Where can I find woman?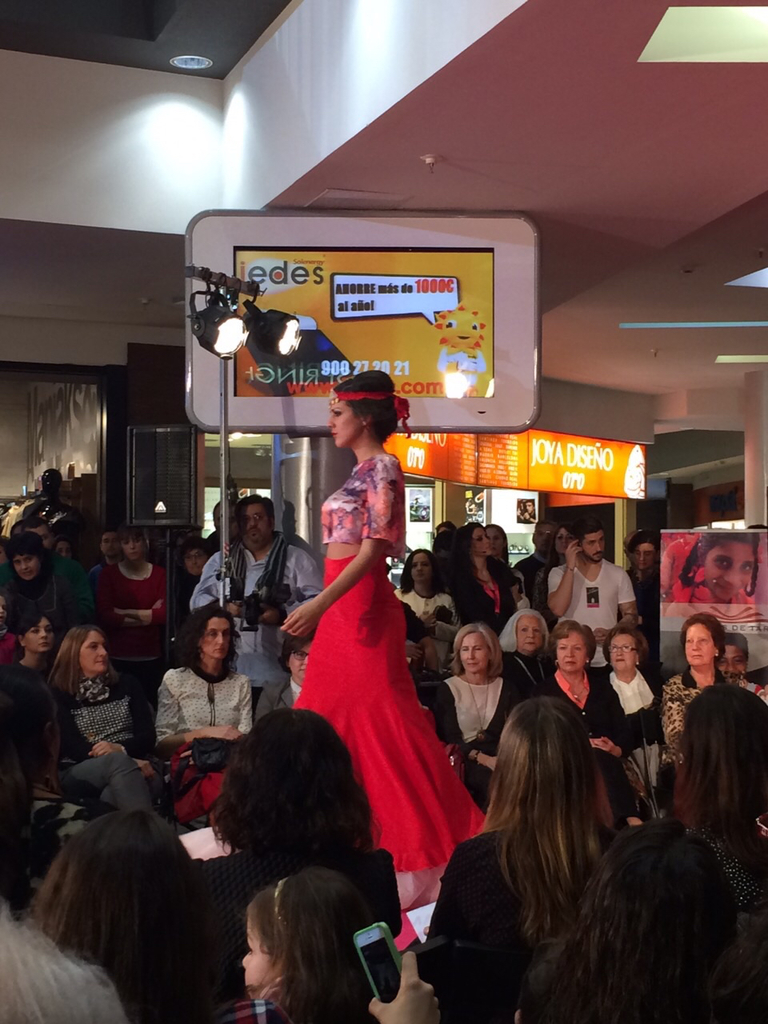
You can find it at bbox=[428, 690, 622, 1023].
